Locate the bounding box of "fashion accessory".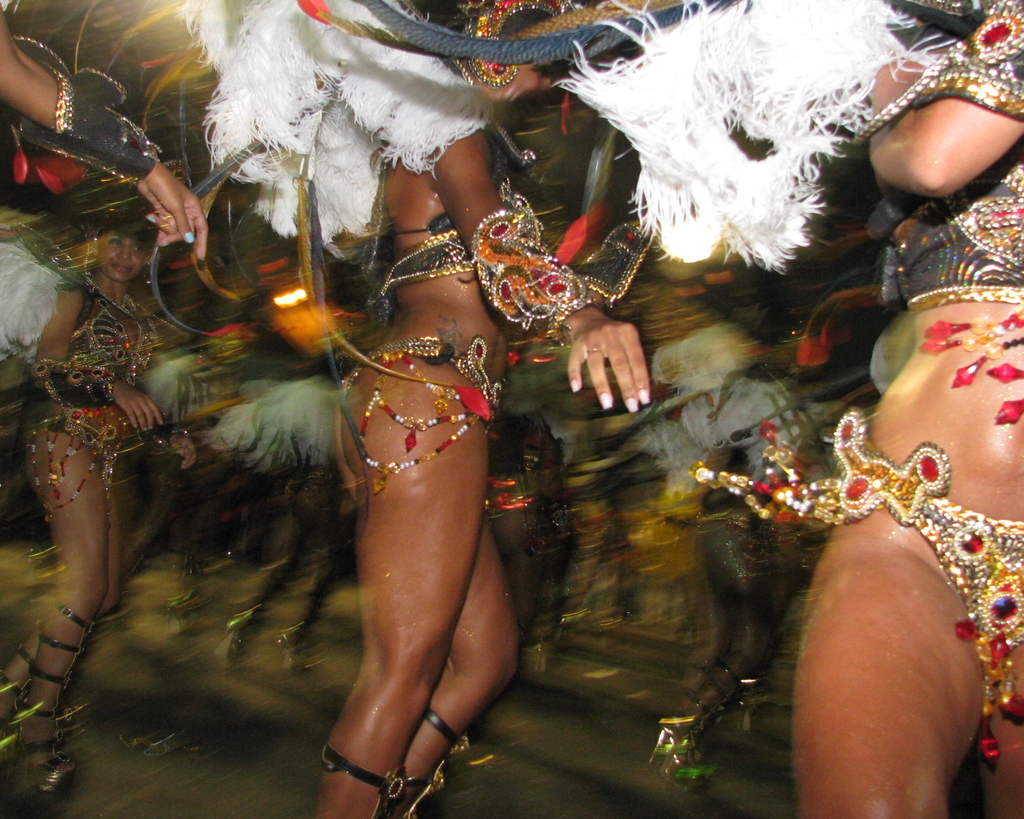
Bounding box: bbox(321, 738, 412, 816).
